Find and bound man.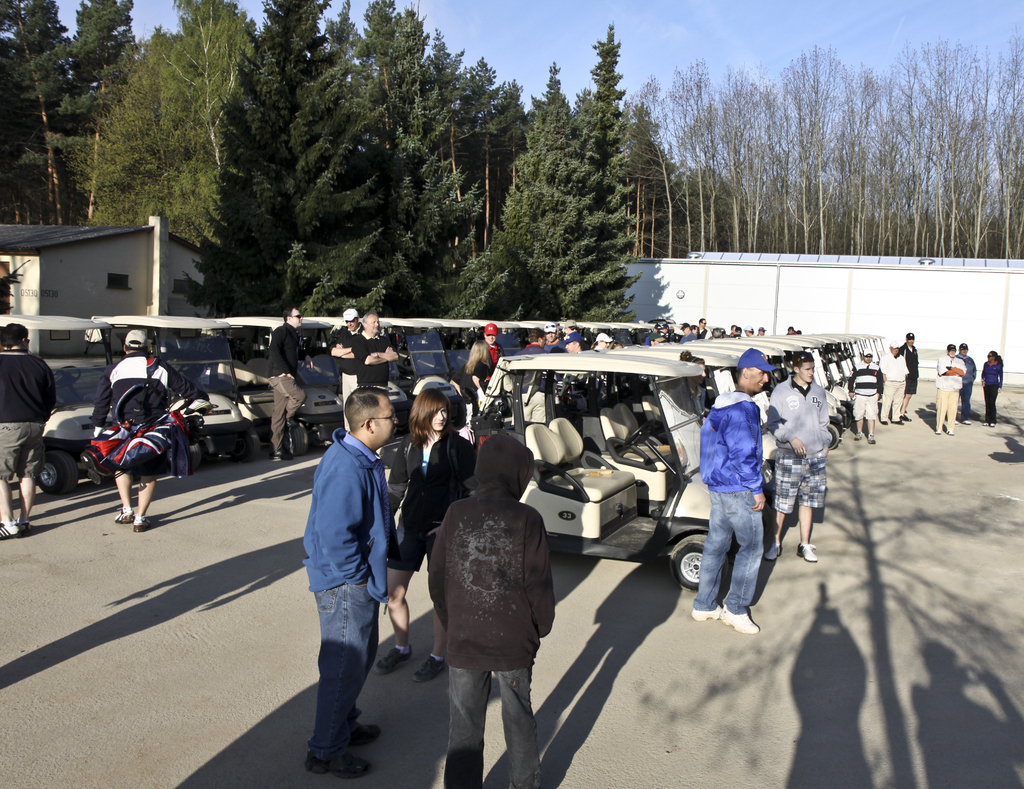
Bound: select_region(90, 329, 176, 535).
